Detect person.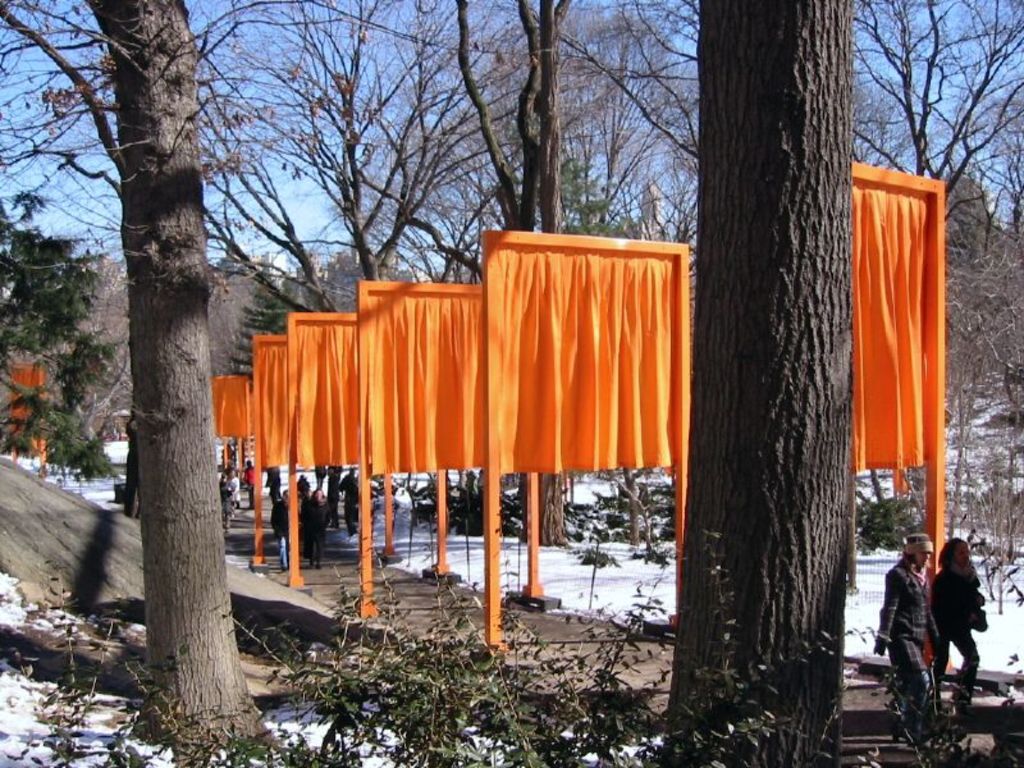
Detected at pyautogui.locateOnScreen(922, 531, 988, 705).
